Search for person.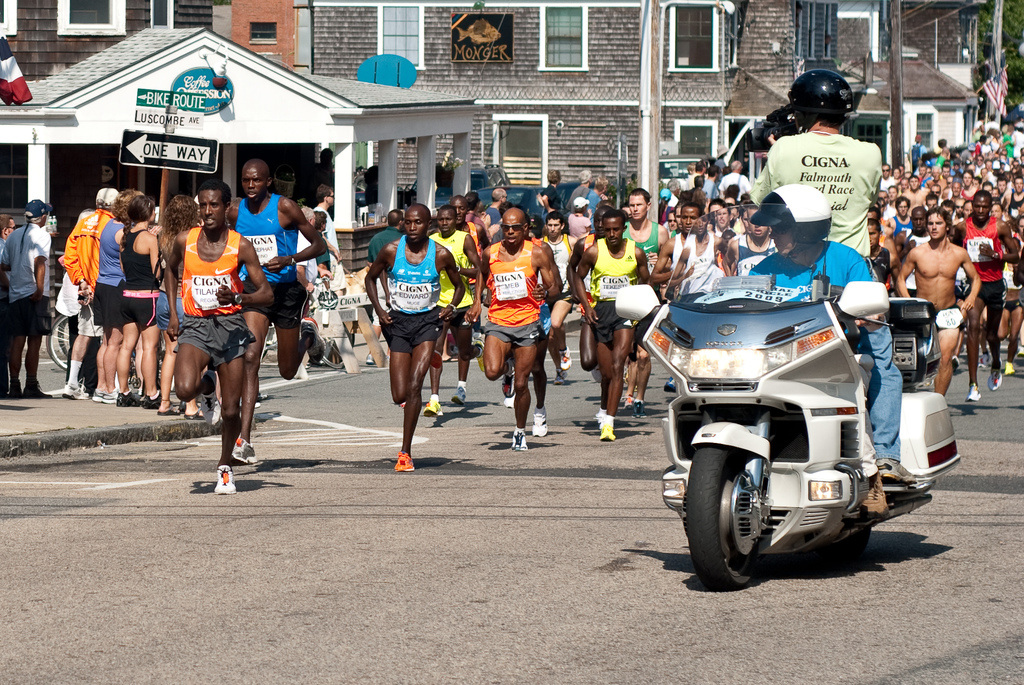
Found at bbox=(159, 183, 262, 487).
